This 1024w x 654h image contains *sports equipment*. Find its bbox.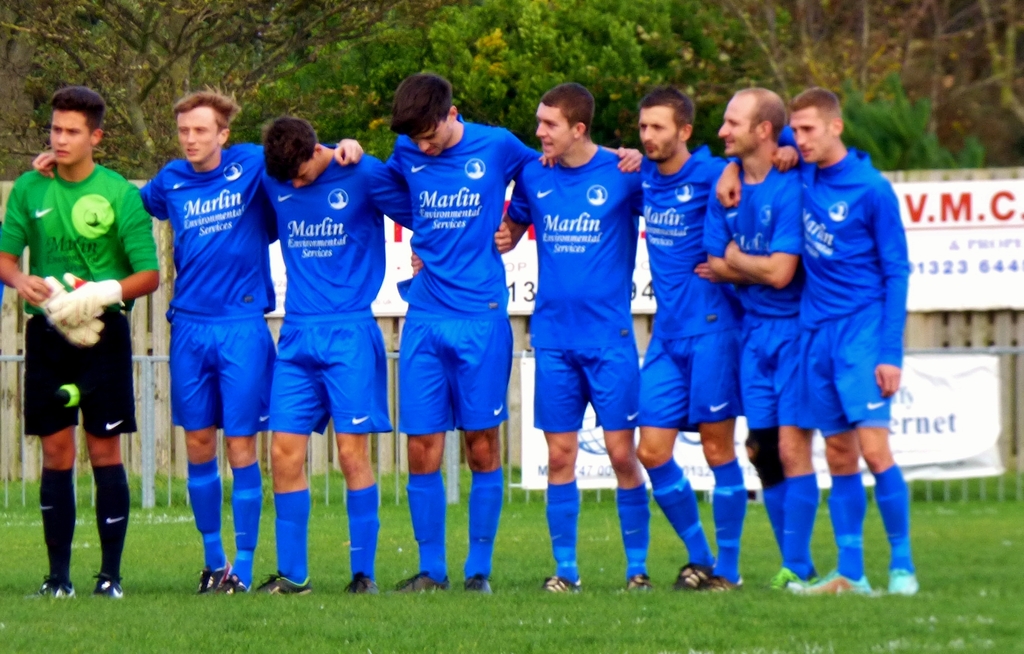
select_region(38, 580, 77, 601).
